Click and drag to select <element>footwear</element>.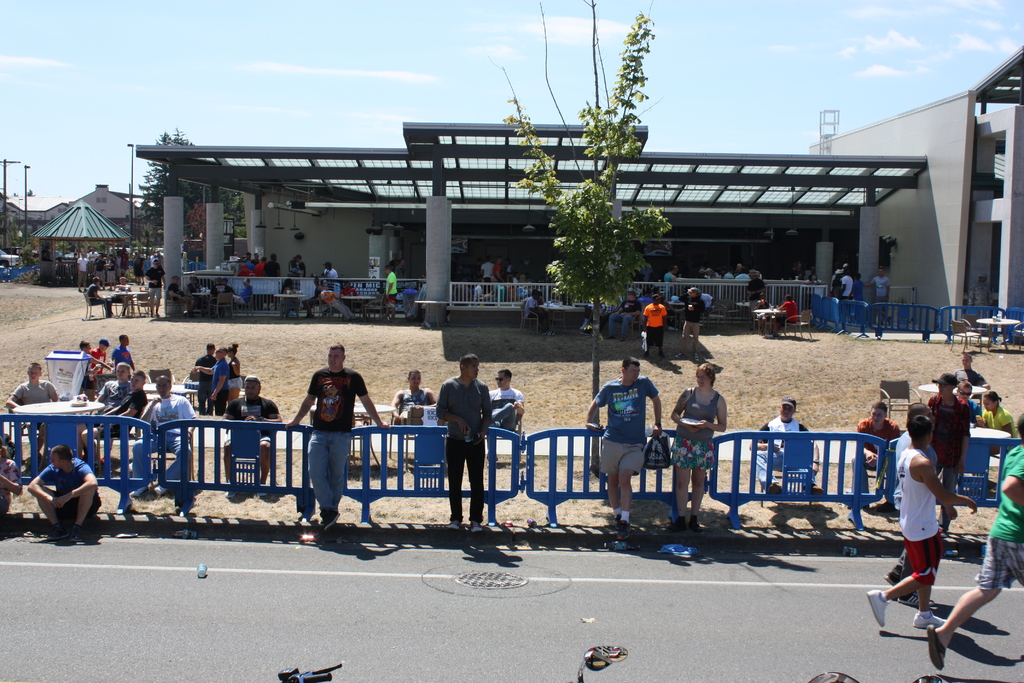
Selection: bbox=[865, 588, 890, 629].
